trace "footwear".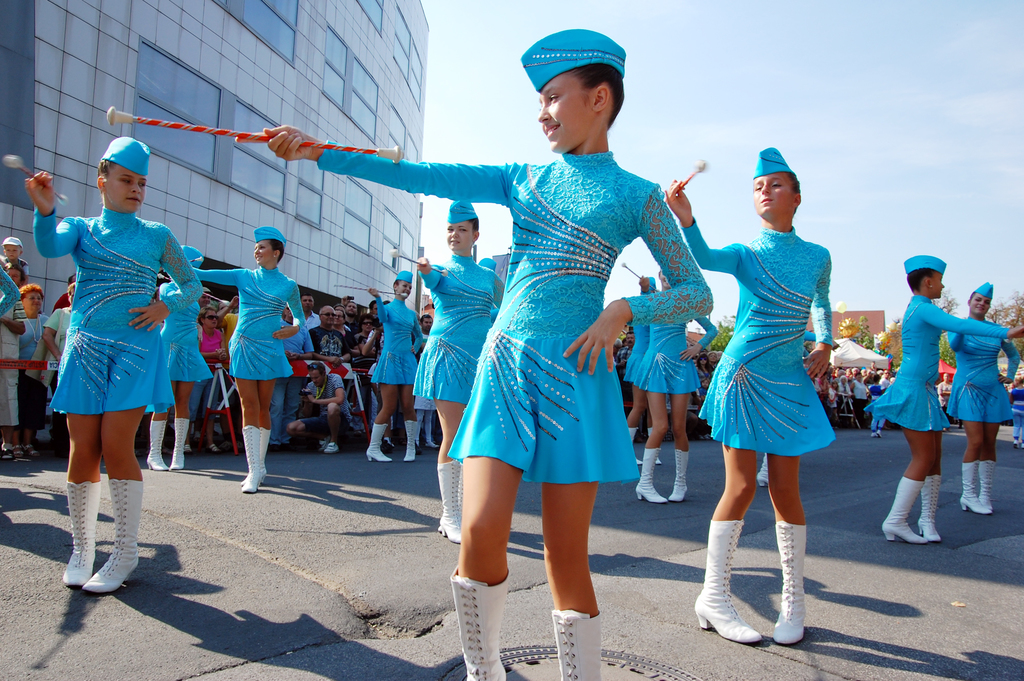
Traced to (404,421,414,461).
